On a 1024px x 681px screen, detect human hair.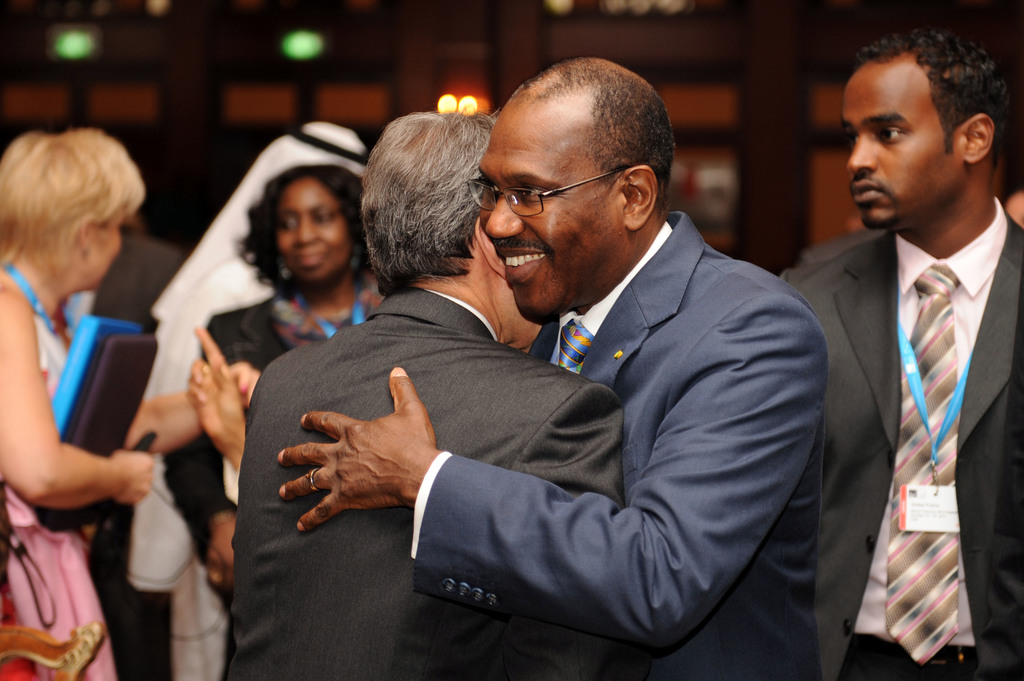
bbox(854, 24, 1009, 168).
